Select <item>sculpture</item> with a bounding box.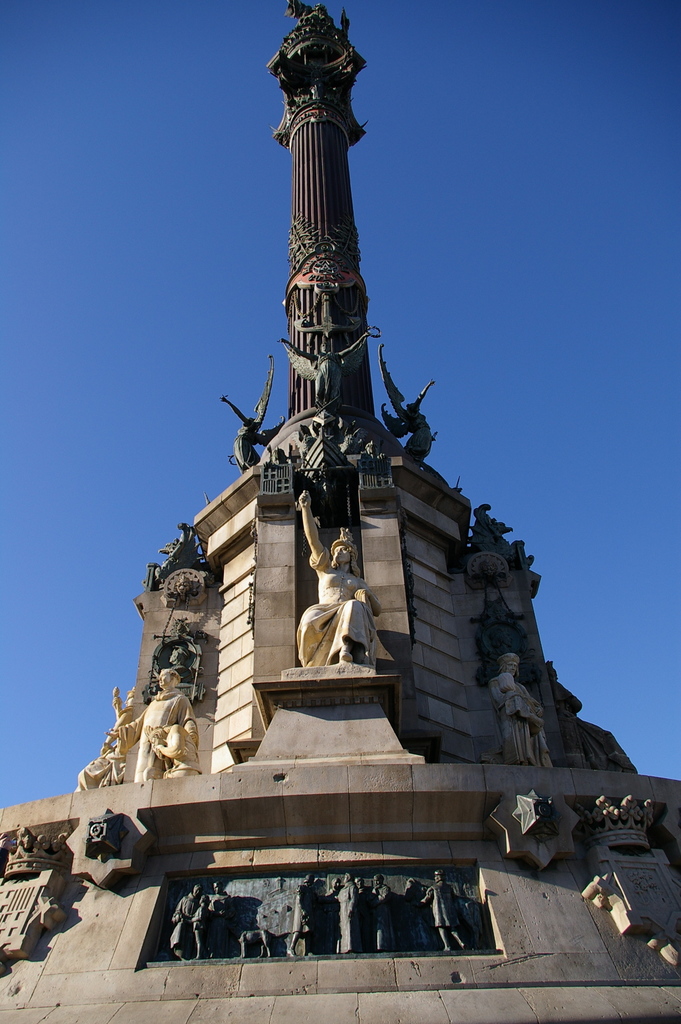
<bbox>577, 787, 663, 835</bbox>.
